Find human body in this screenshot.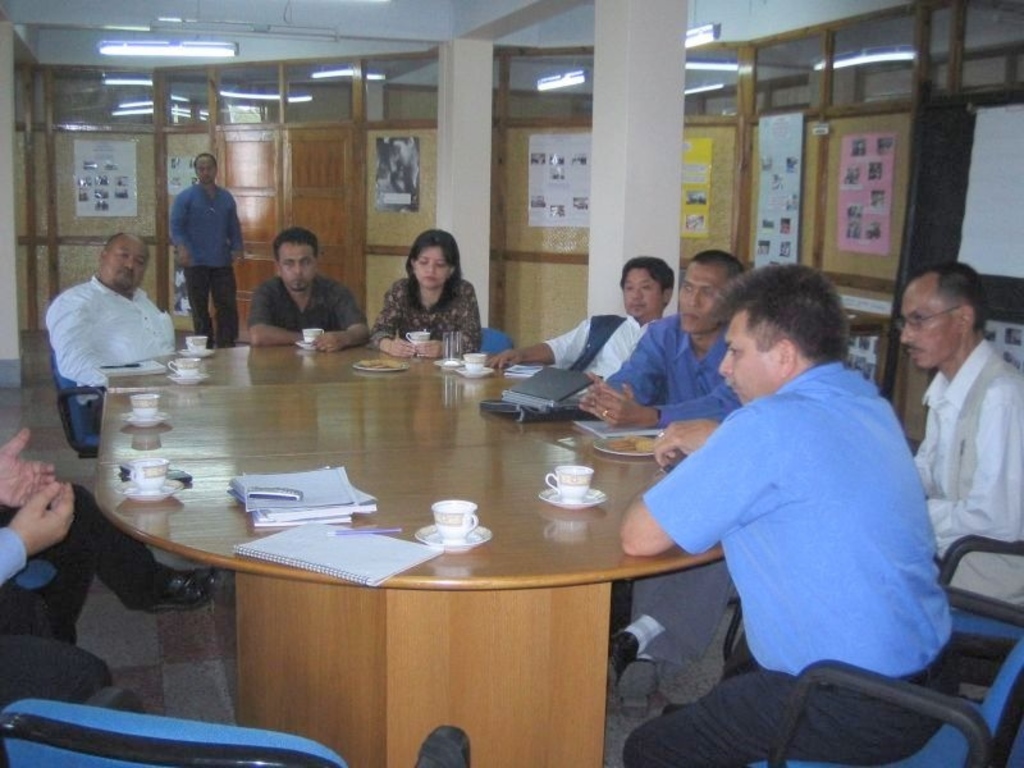
The bounding box for human body is [887, 248, 1016, 605].
